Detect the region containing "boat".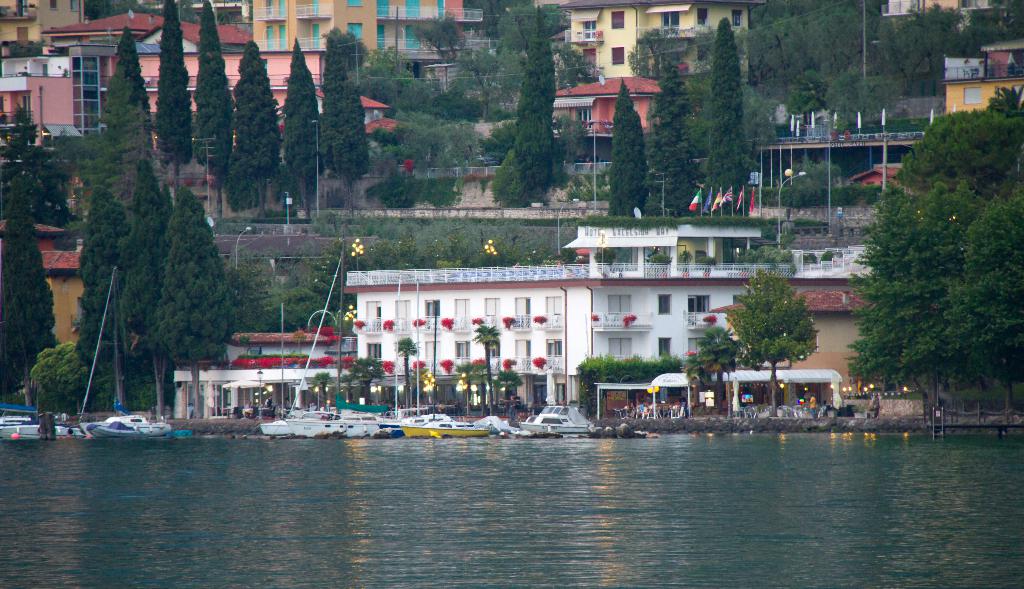
<bbox>74, 265, 173, 442</bbox>.
